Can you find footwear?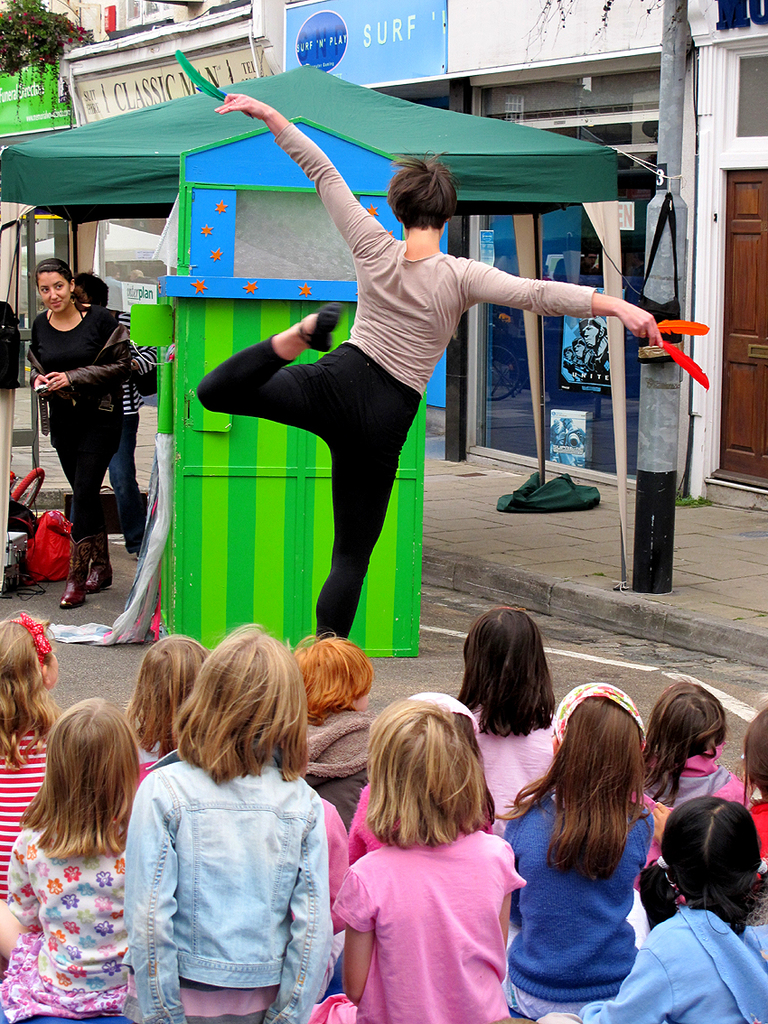
Yes, bounding box: BBox(53, 540, 89, 611).
